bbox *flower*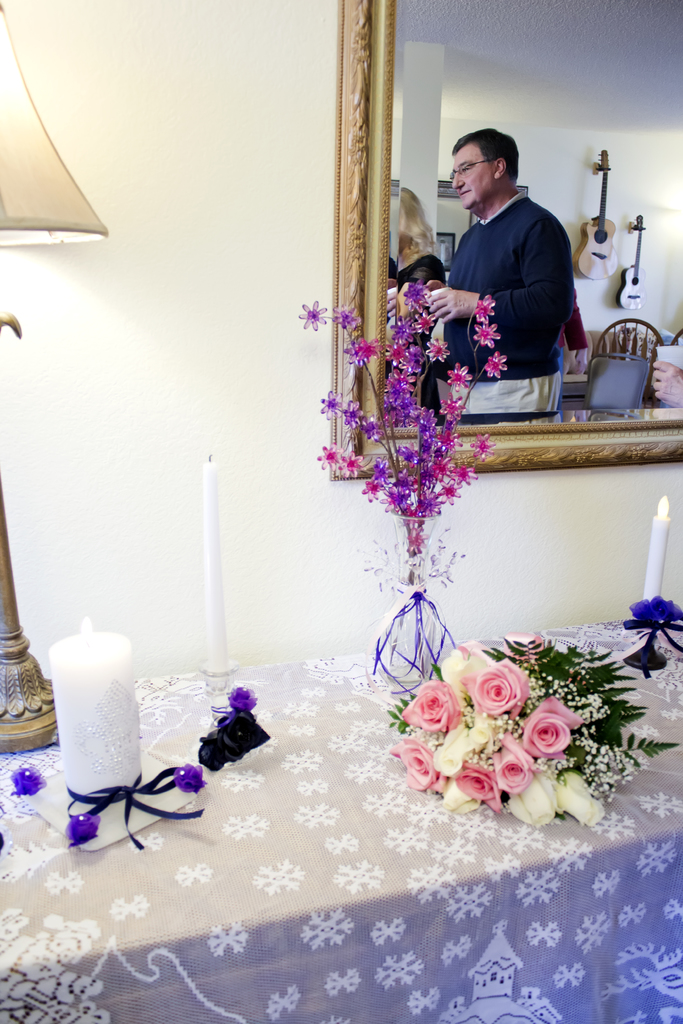
locate(504, 728, 537, 791)
